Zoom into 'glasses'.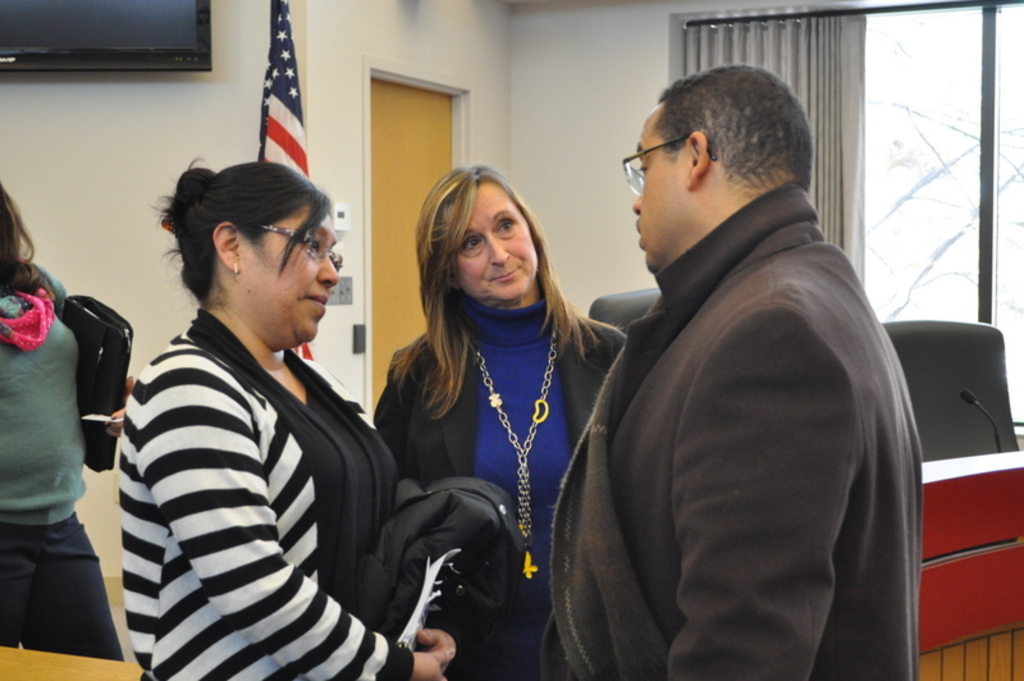
Zoom target: box=[618, 133, 718, 197].
